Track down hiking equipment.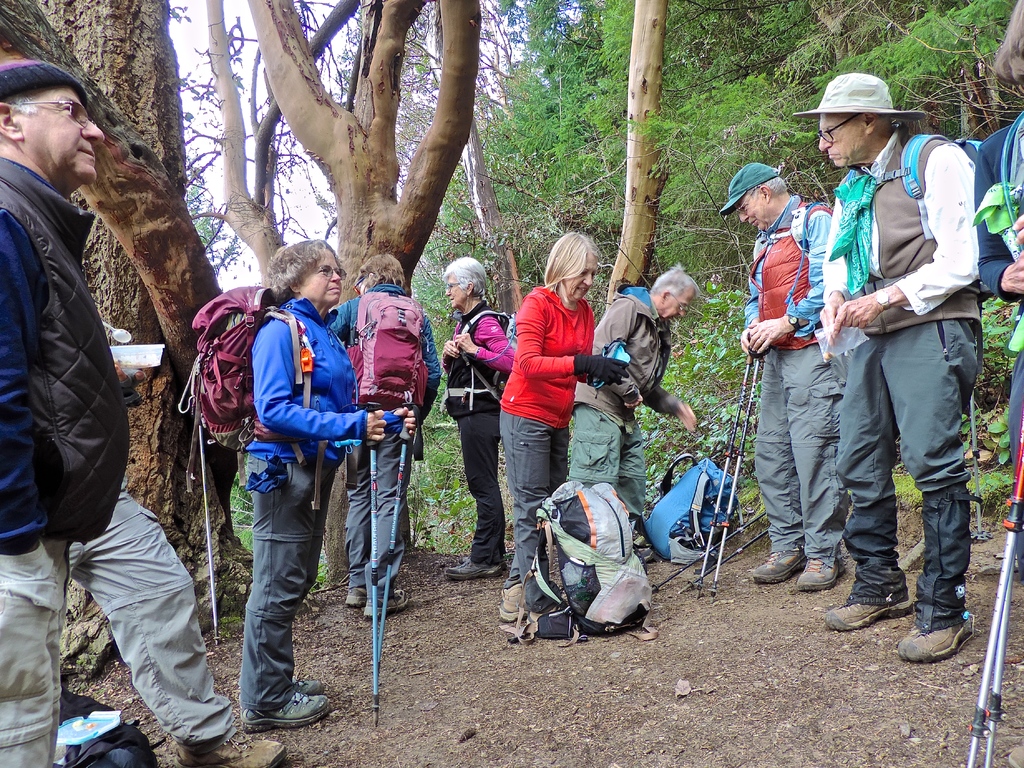
Tracked to {"x1": 666, "y1": 521, "x2": 772, "y2": 601}.
